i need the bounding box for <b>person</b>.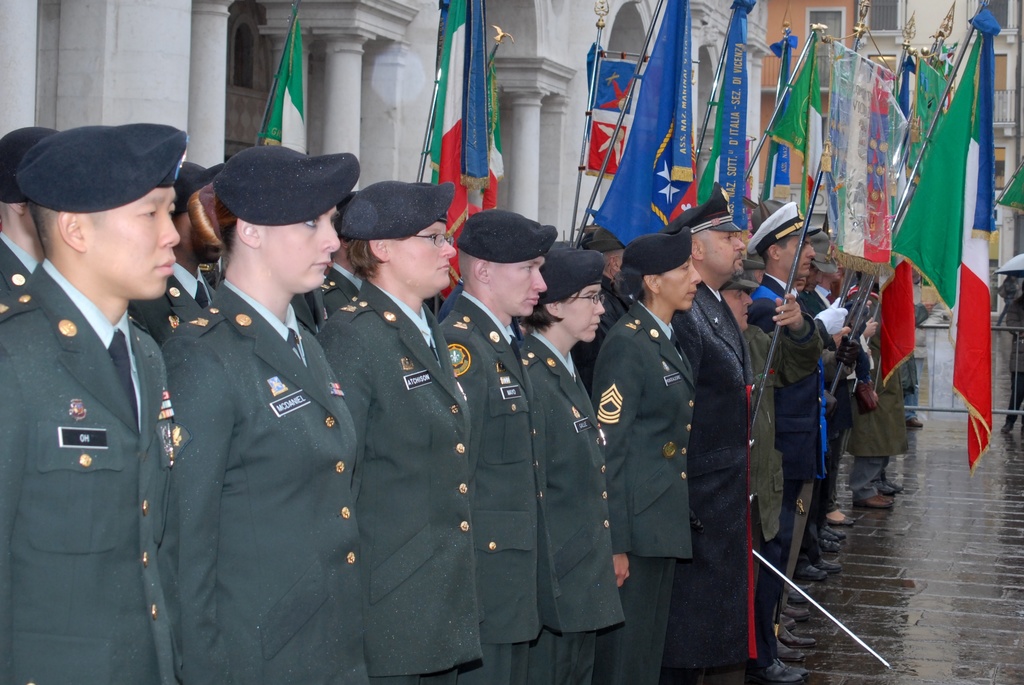
Here it is: 749,204,833,522.
